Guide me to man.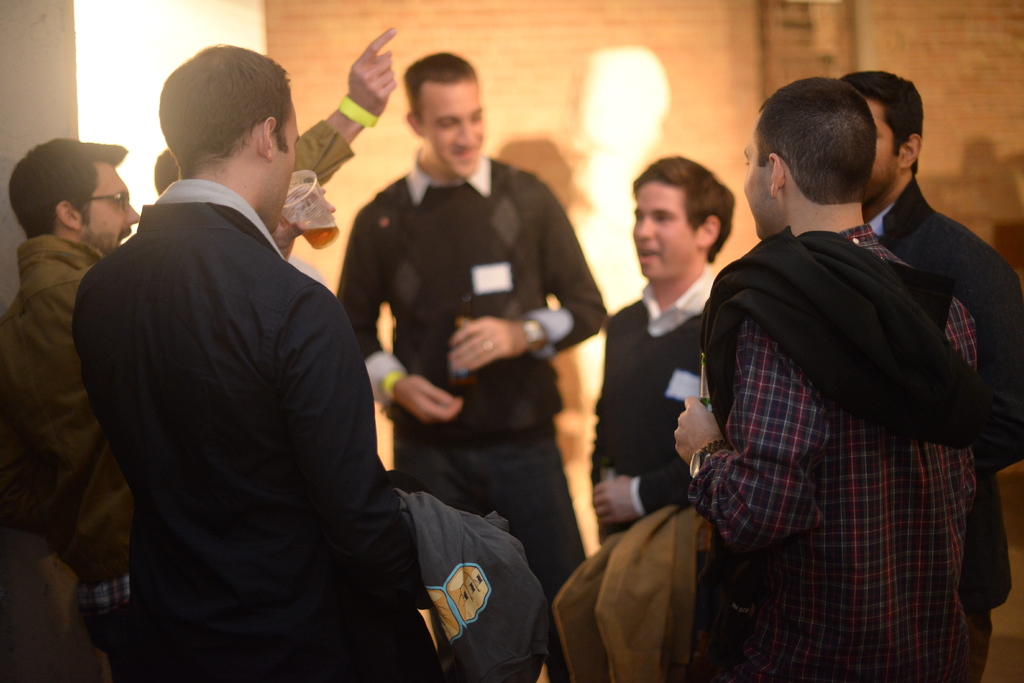
Guidance: left=75, top=43, right=539, bottom=682.
